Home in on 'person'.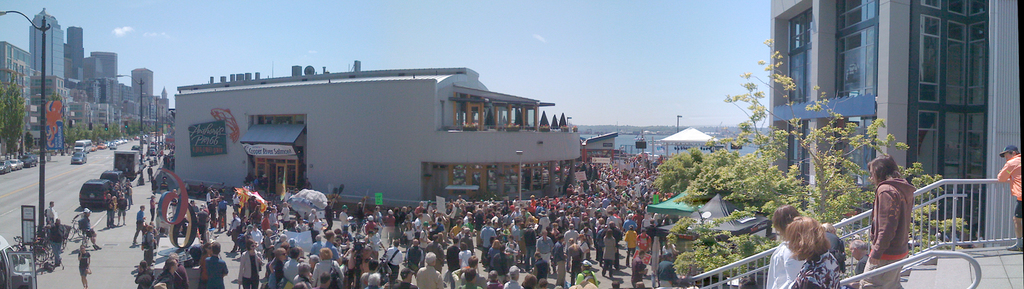
Homed in at Rect(77, 247, 89, 288).
